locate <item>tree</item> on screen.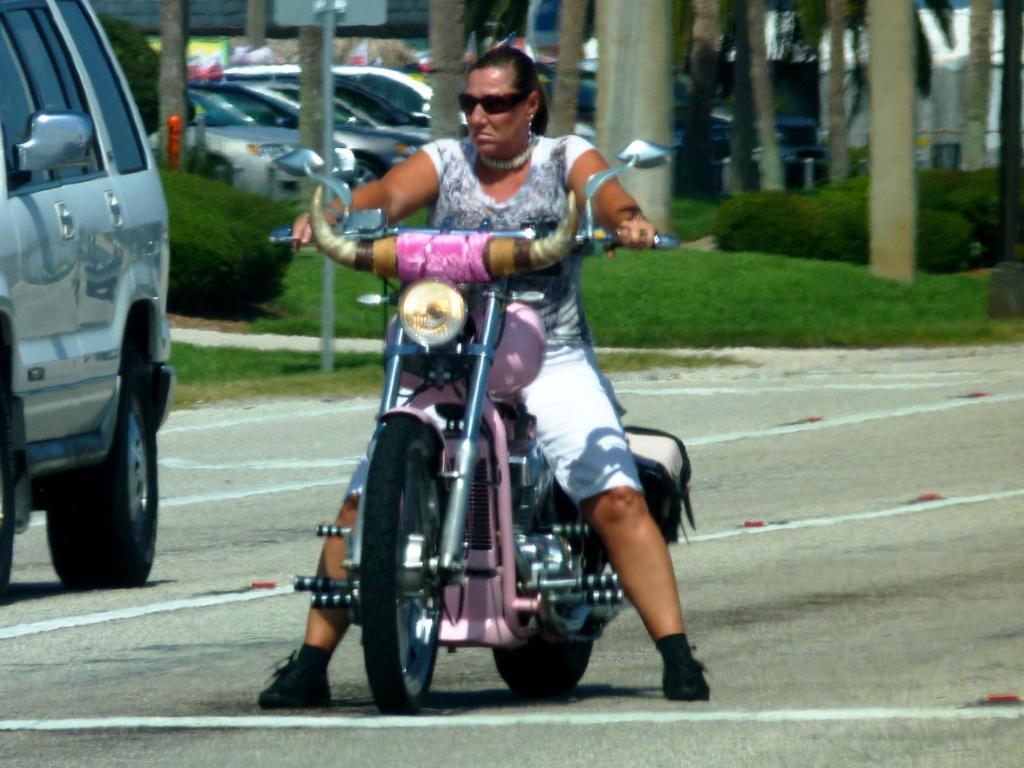
On screen at rect(157, 0, 190, 169).
